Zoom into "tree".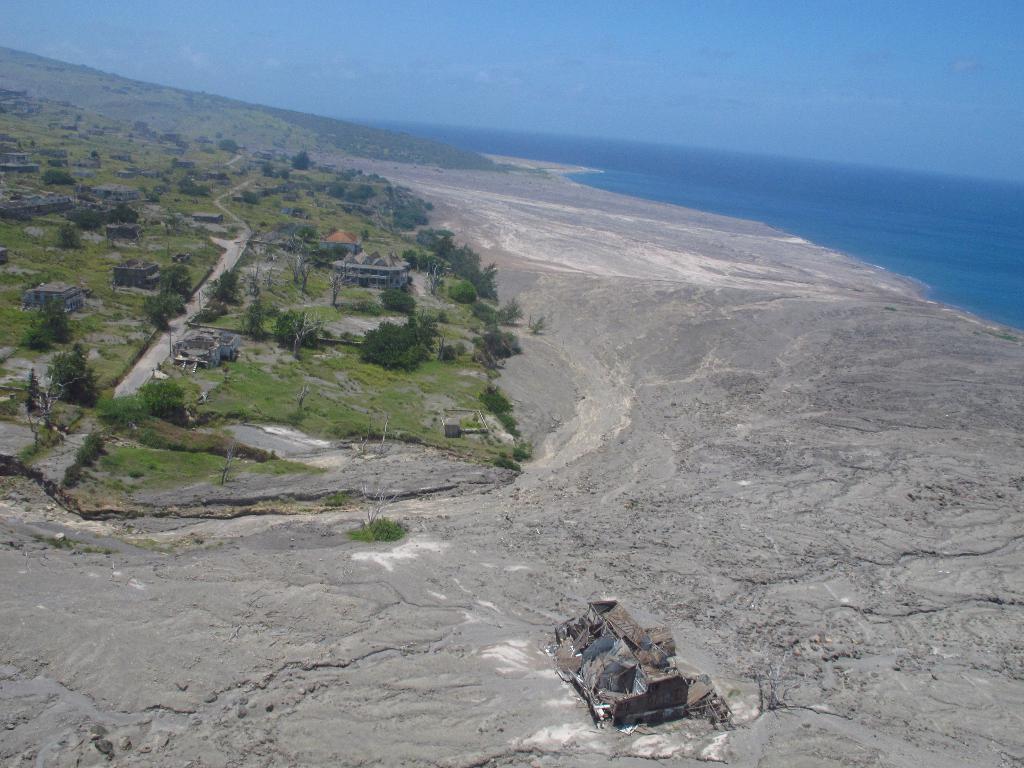
Zoom target: rect(364, 321, 428, 383).
